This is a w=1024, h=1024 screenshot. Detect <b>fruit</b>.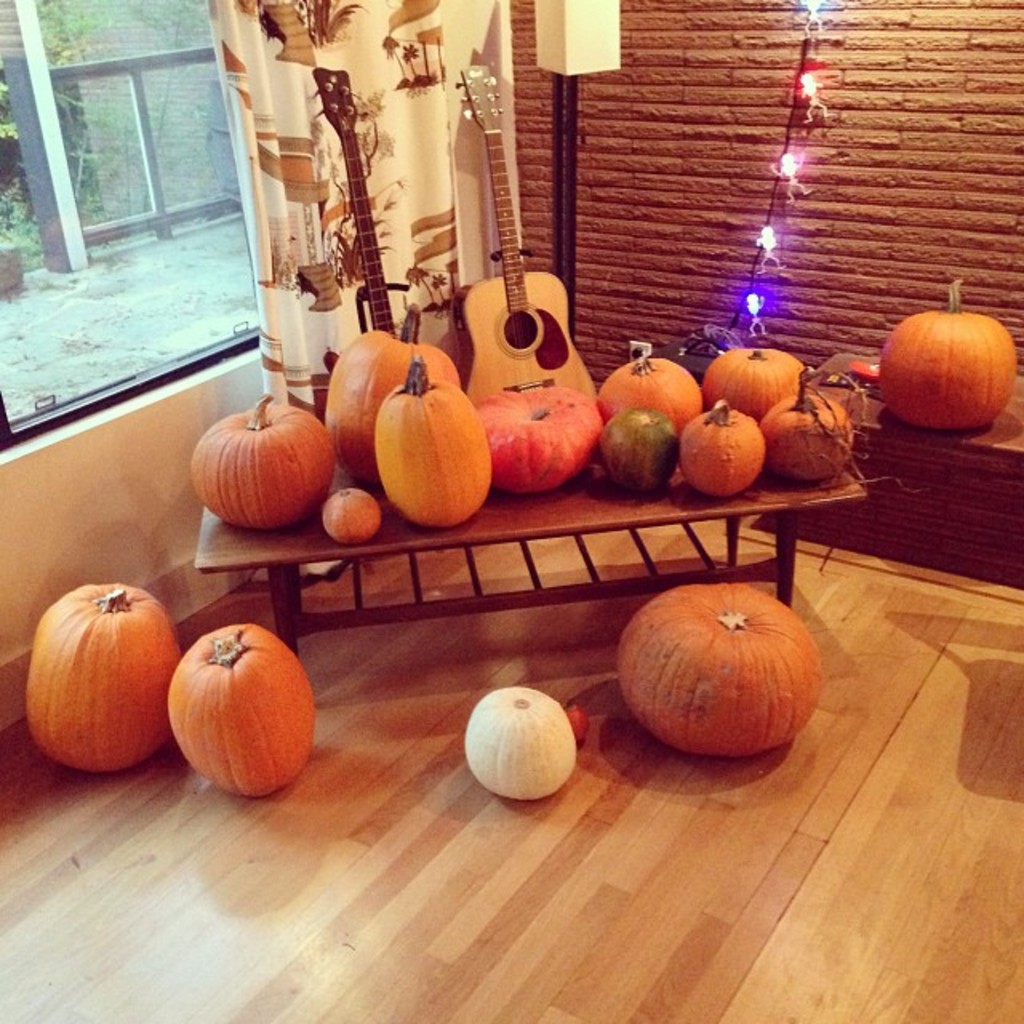
bbox=(462, 678, 574, 806).
